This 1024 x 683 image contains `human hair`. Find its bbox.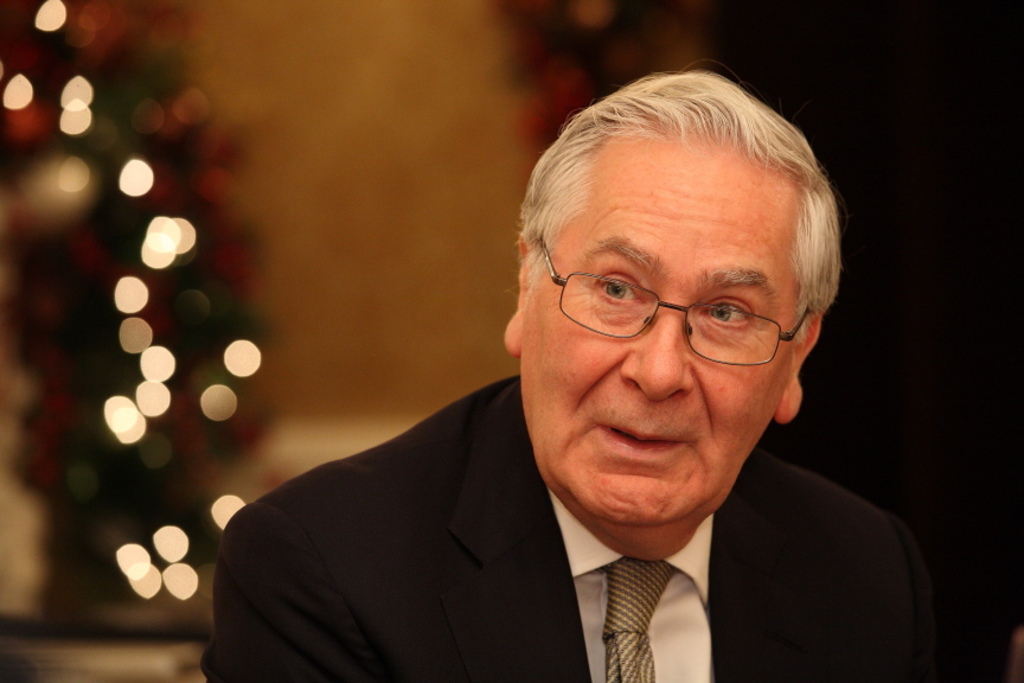
left=537, top=76, right=831, bottom=337.
